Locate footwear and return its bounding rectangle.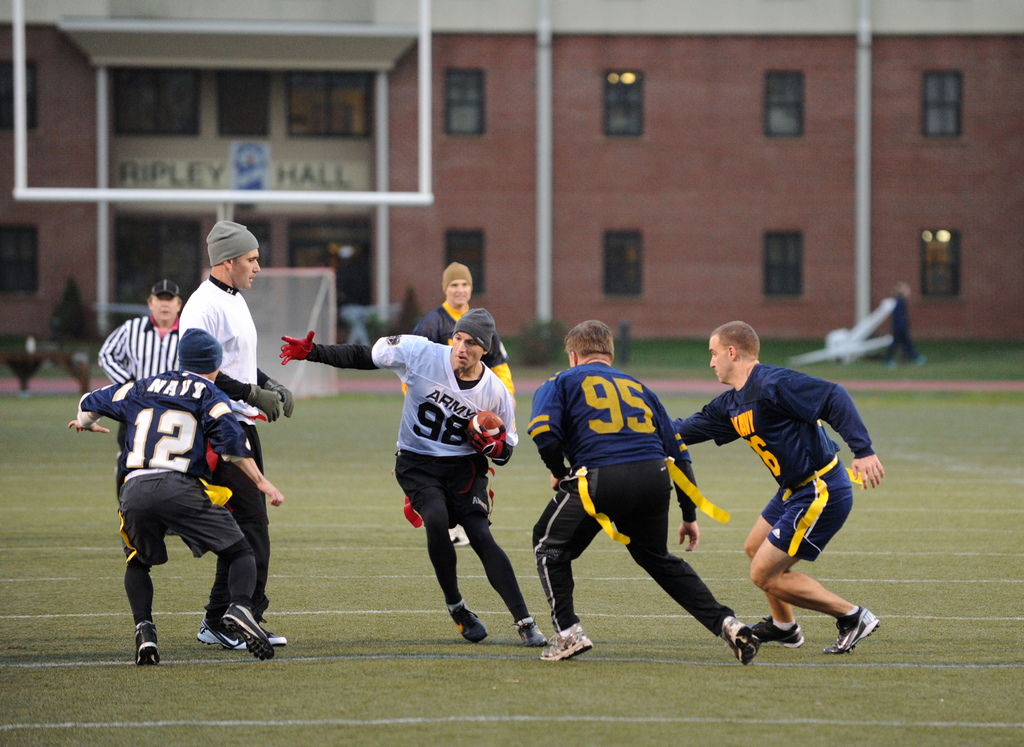
[left=518, top=616, right=545, bottom=646].
